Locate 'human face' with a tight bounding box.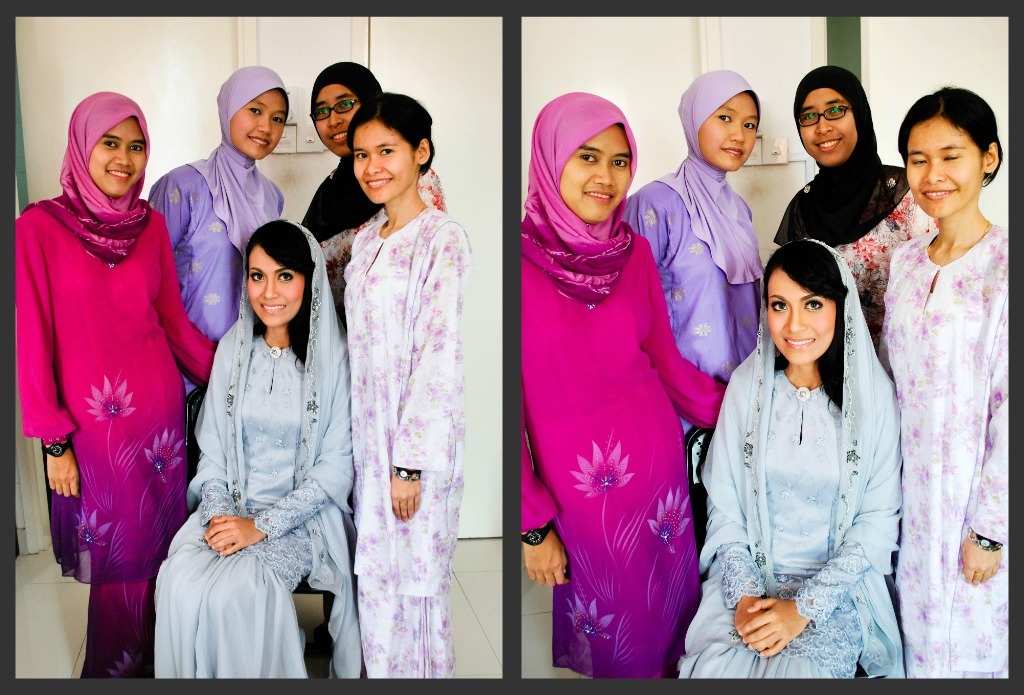
box(799, 88, 858, 165).
